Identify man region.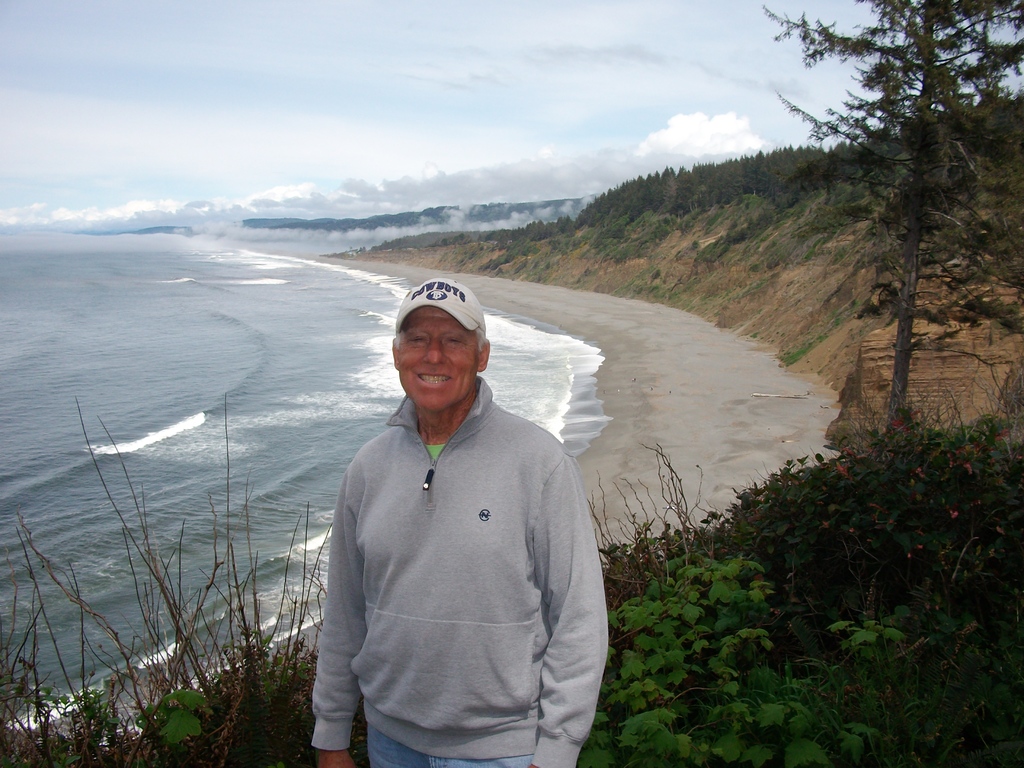
Region: (305,264,601,767).
